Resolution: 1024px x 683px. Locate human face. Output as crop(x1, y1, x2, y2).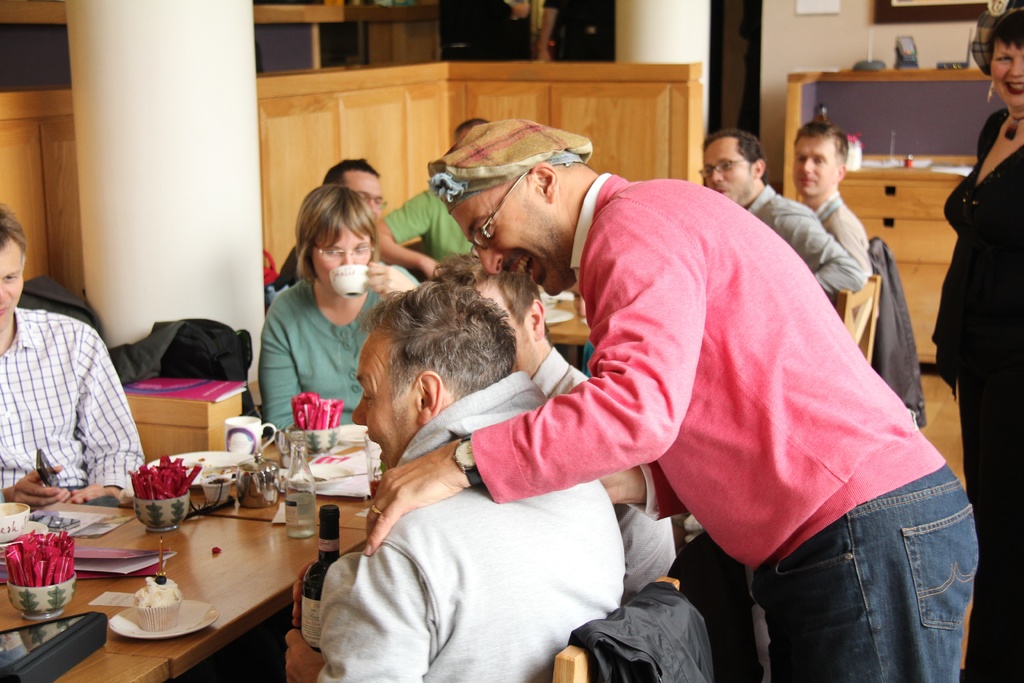
crop(308, 220, 370, 292).
